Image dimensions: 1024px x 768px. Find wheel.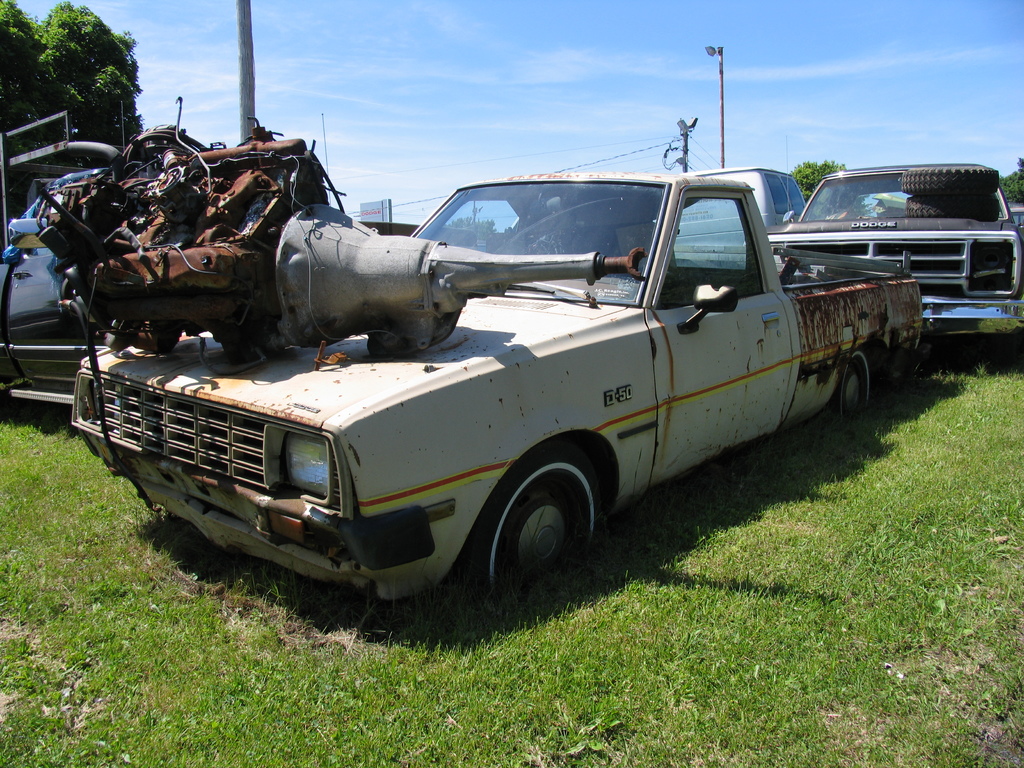
select_region(470, 452, 603, 602).
